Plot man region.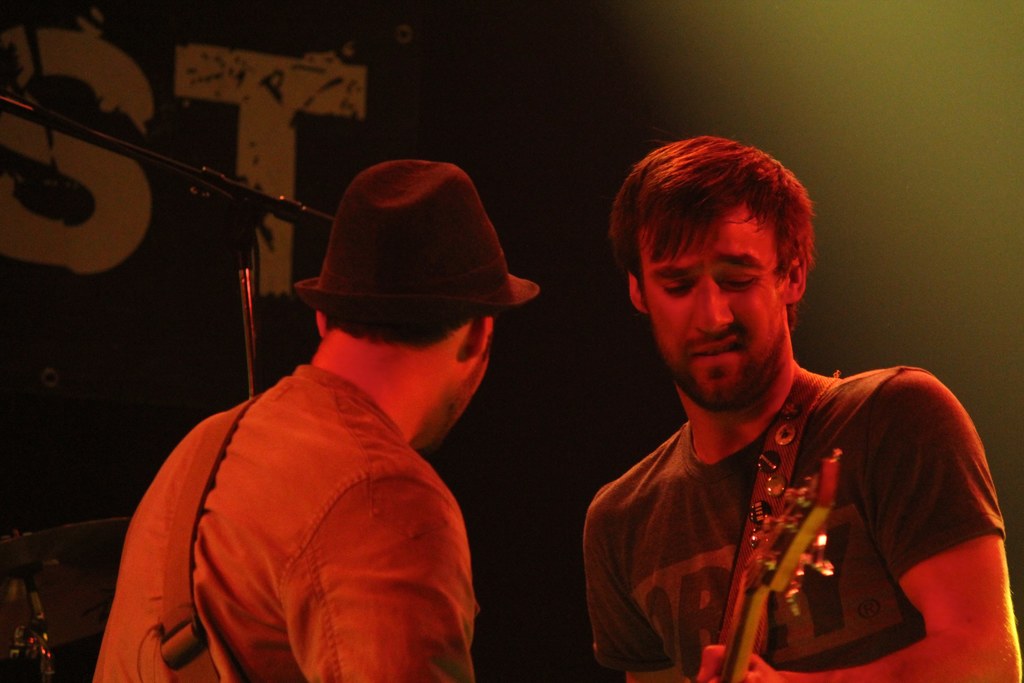
Plotted at [x1=95, y1=161, x2=550, y2=682].
